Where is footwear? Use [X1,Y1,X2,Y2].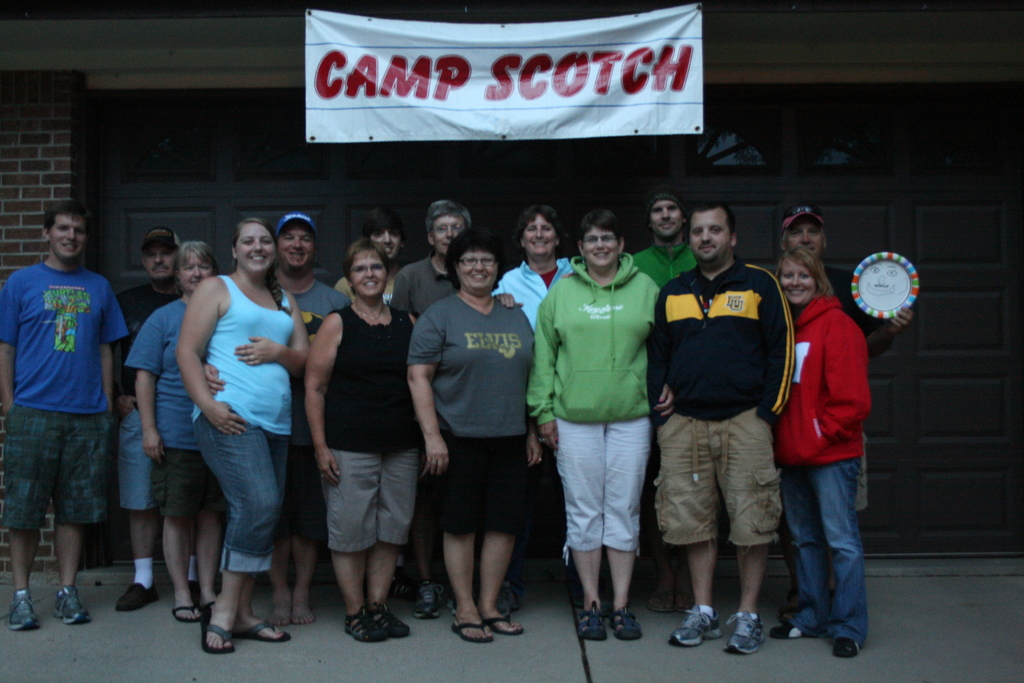
[51,584,93,626].
